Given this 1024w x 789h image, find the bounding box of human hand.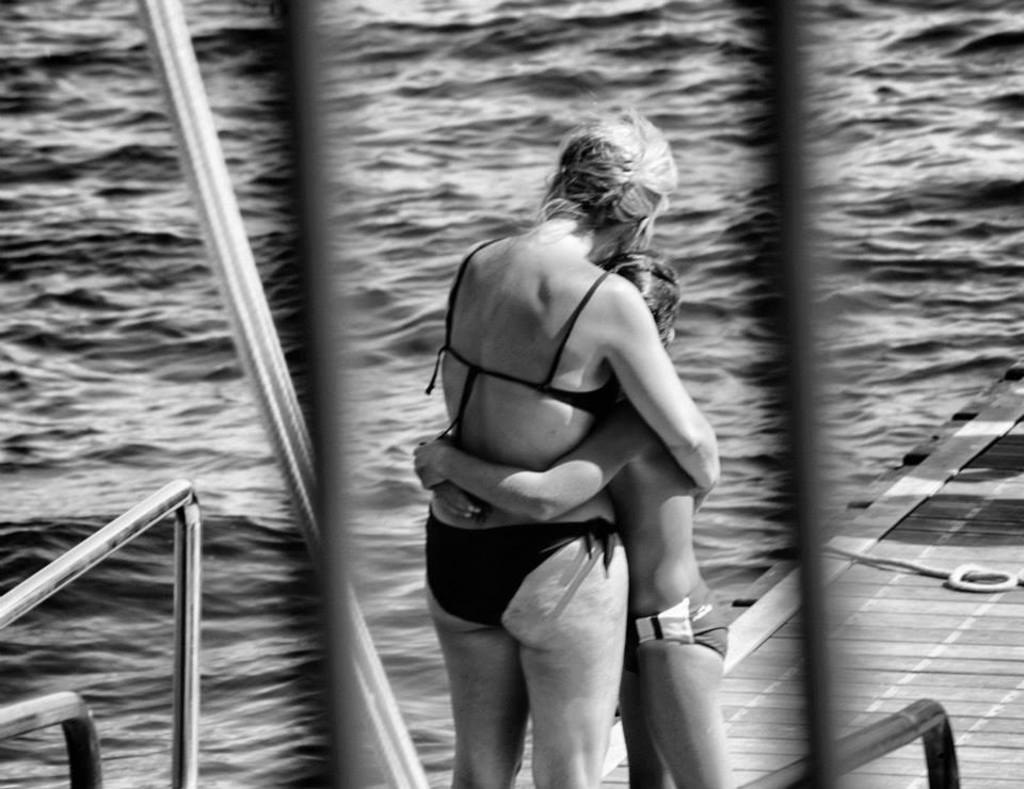
bbox=[431, 481, 491, 520].
